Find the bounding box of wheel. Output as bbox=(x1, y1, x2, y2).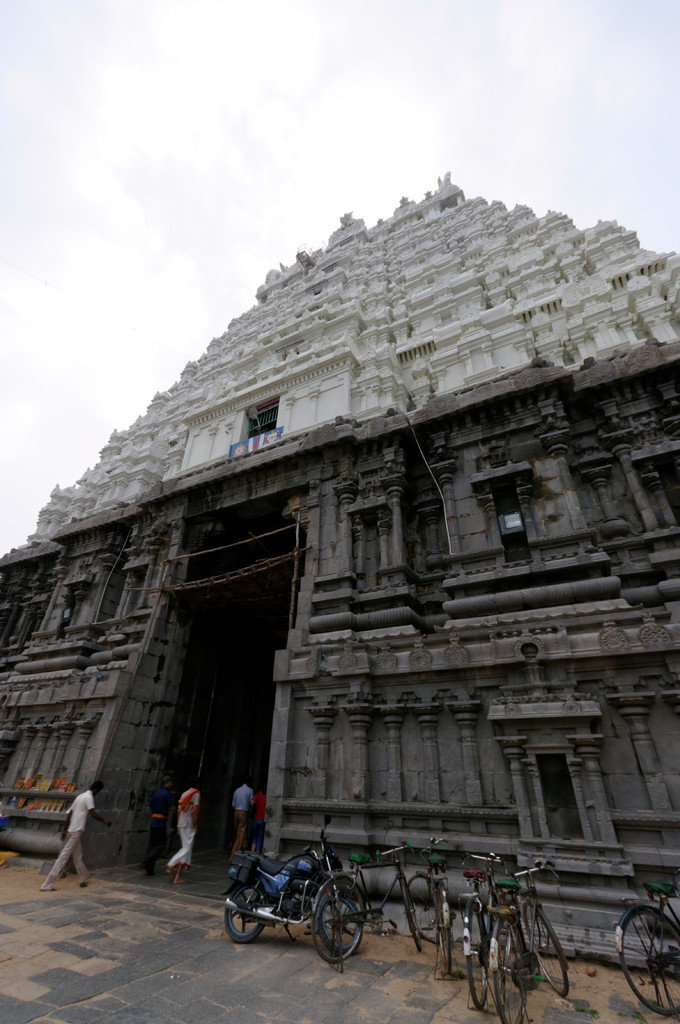
bbox=(308, 876, 364, 960).
